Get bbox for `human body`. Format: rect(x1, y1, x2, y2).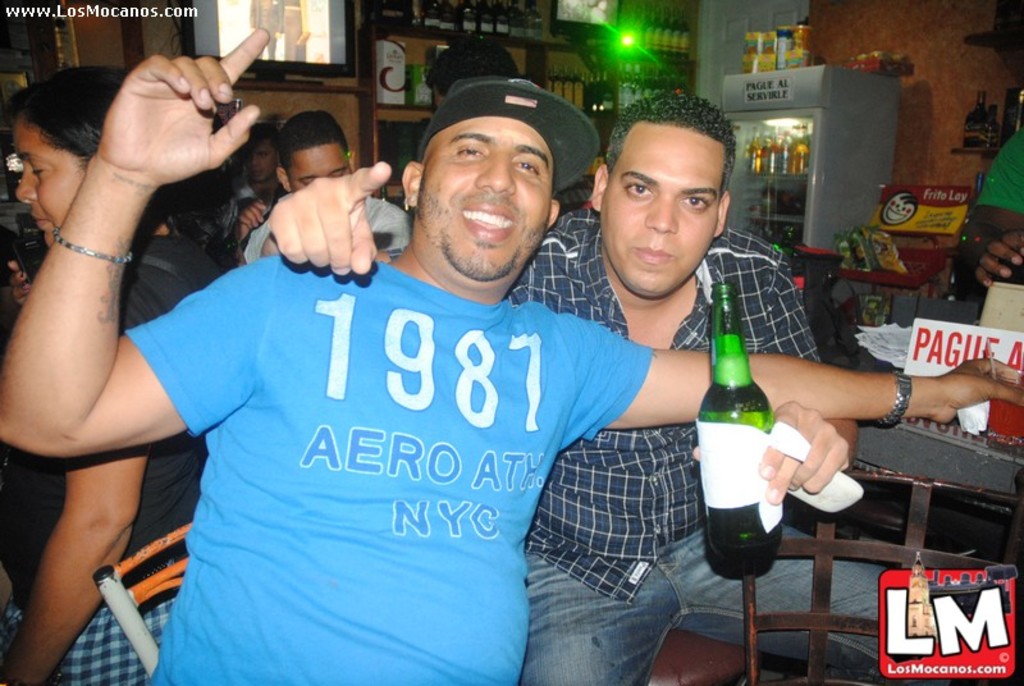
rect(1, 28, 1023, 685).
